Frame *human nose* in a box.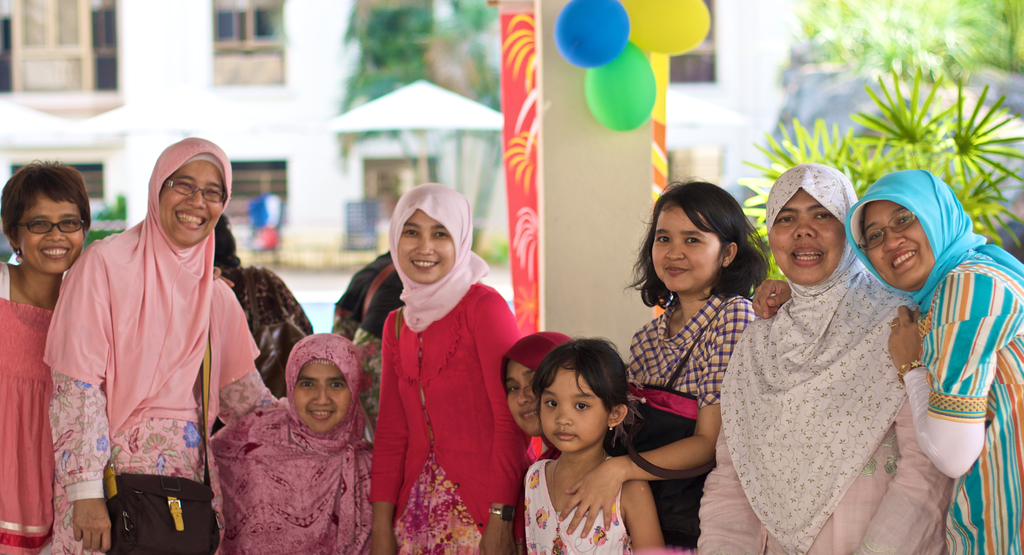
bbox(184, 185, 206, 210).
